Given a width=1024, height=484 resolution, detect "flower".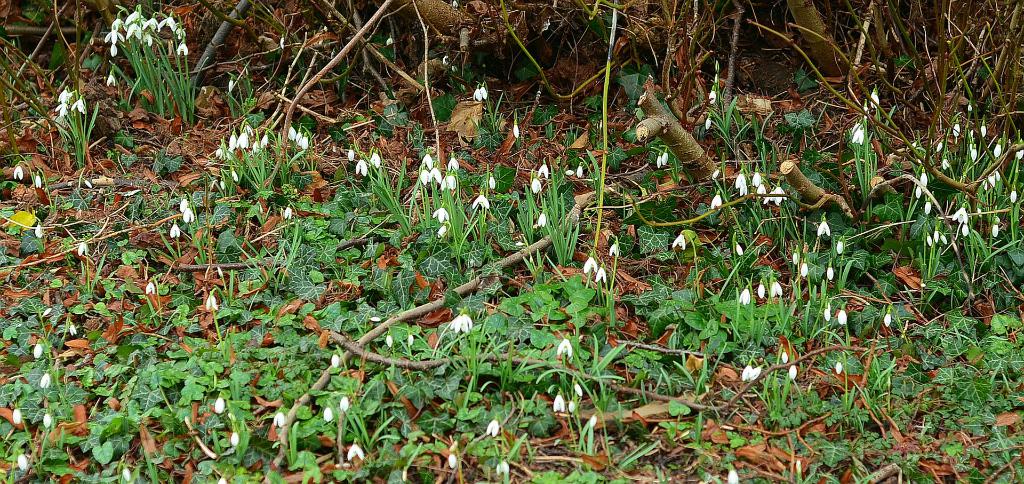
(left=347, top=444, right=362, bottom=460).
